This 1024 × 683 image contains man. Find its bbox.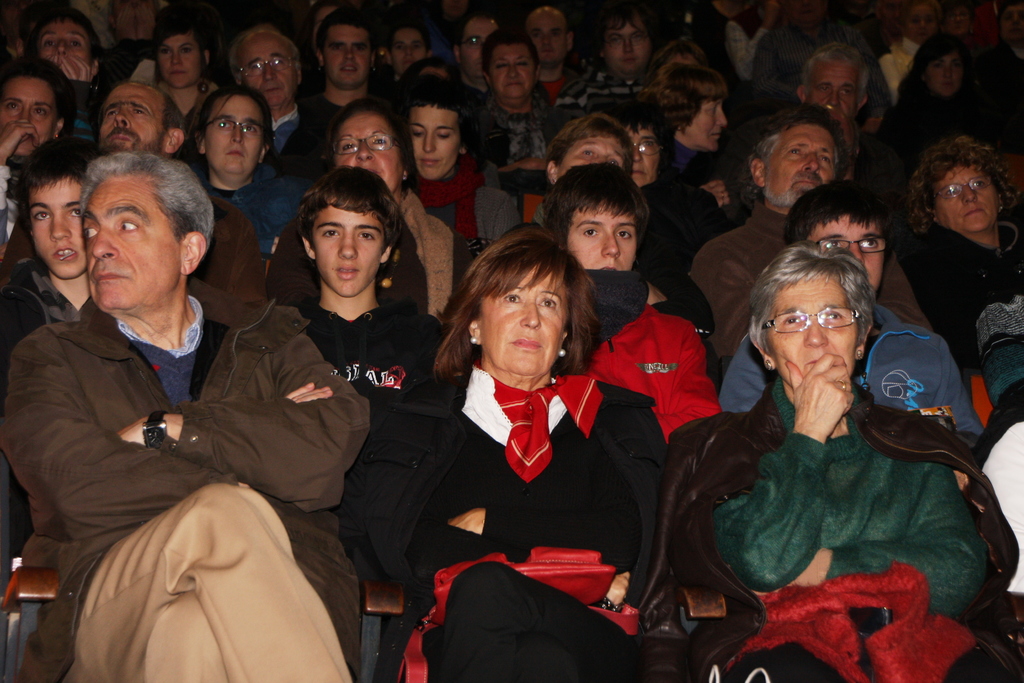
<region>529, 12, 577, 74</region>.
